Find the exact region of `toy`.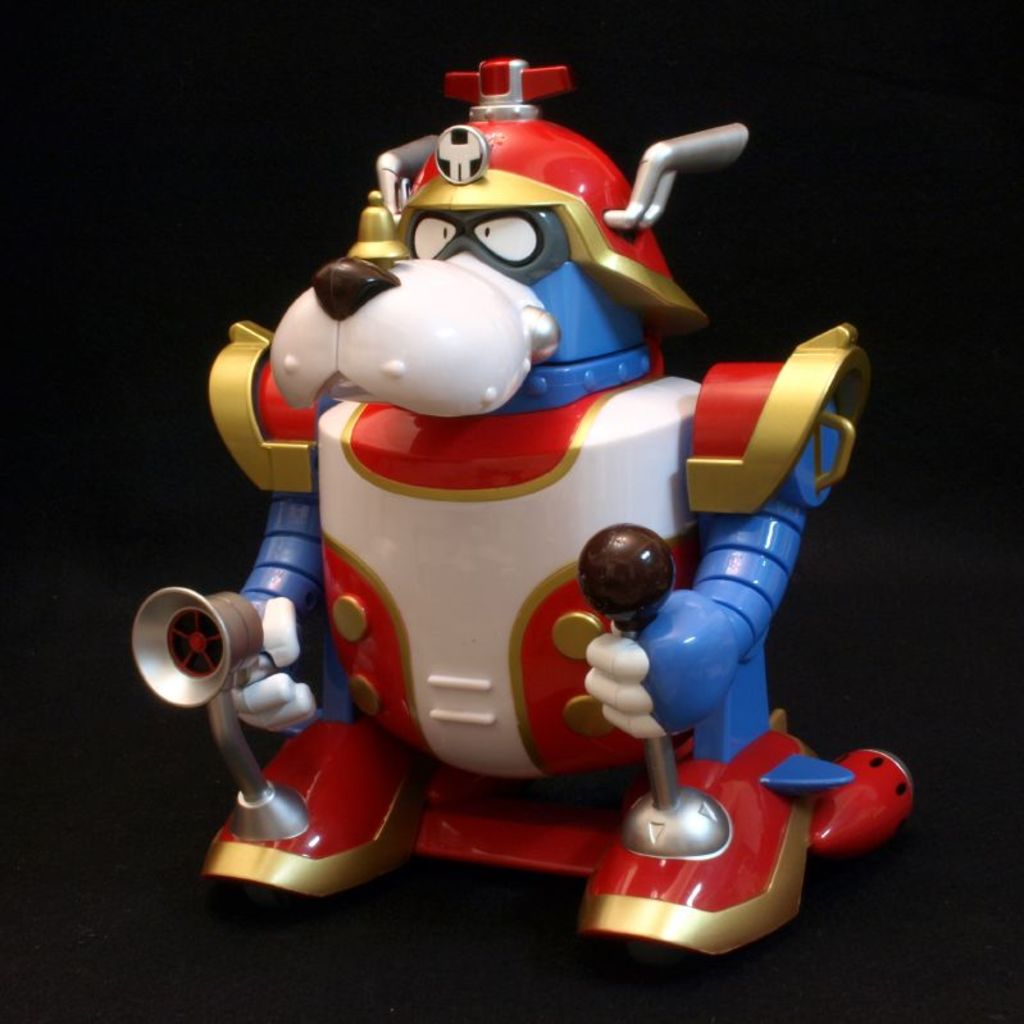
Exact region: x1=137, y1=54, x2=914, y2=970.
